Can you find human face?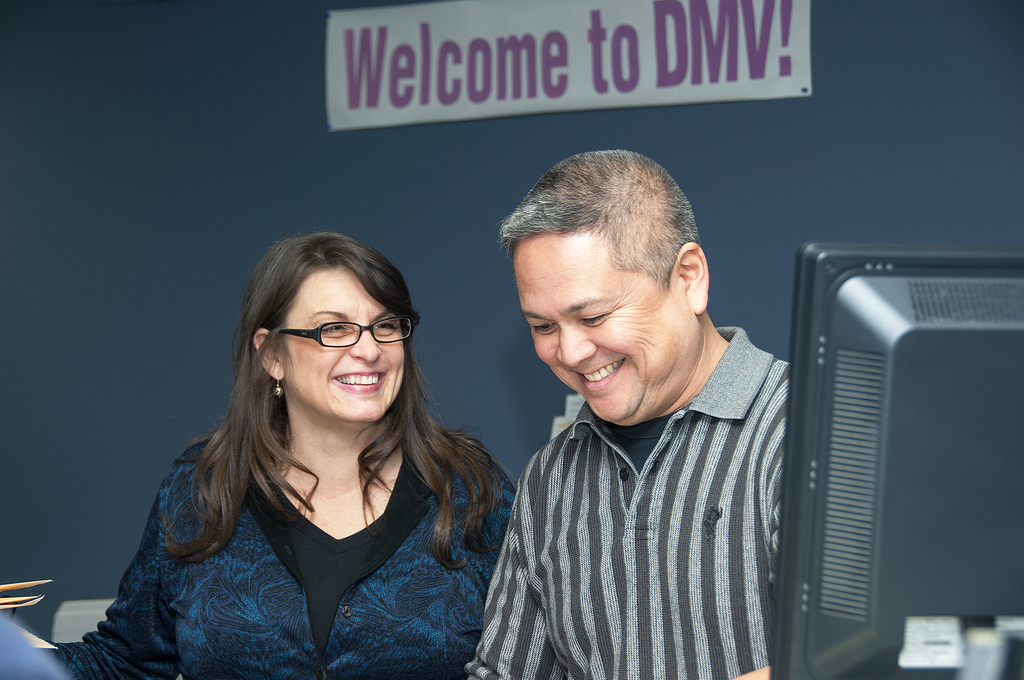
Yes, bounding box: (287, 263, 405, 424).
